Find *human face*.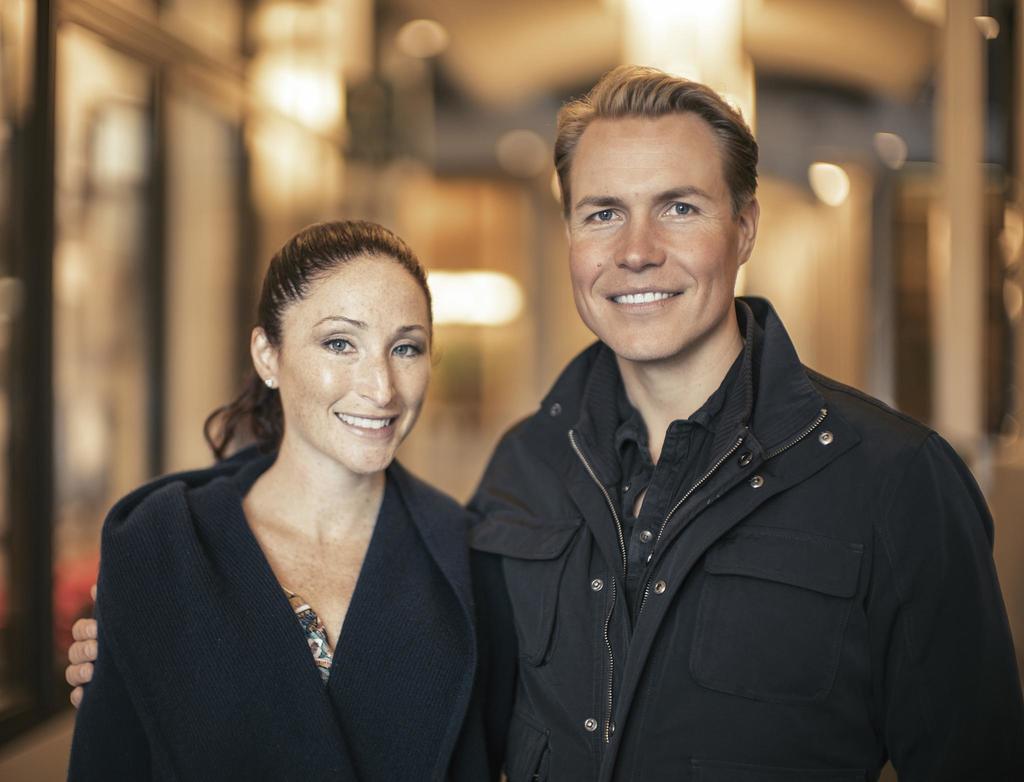
BBox(568, 118, 739, 359).
